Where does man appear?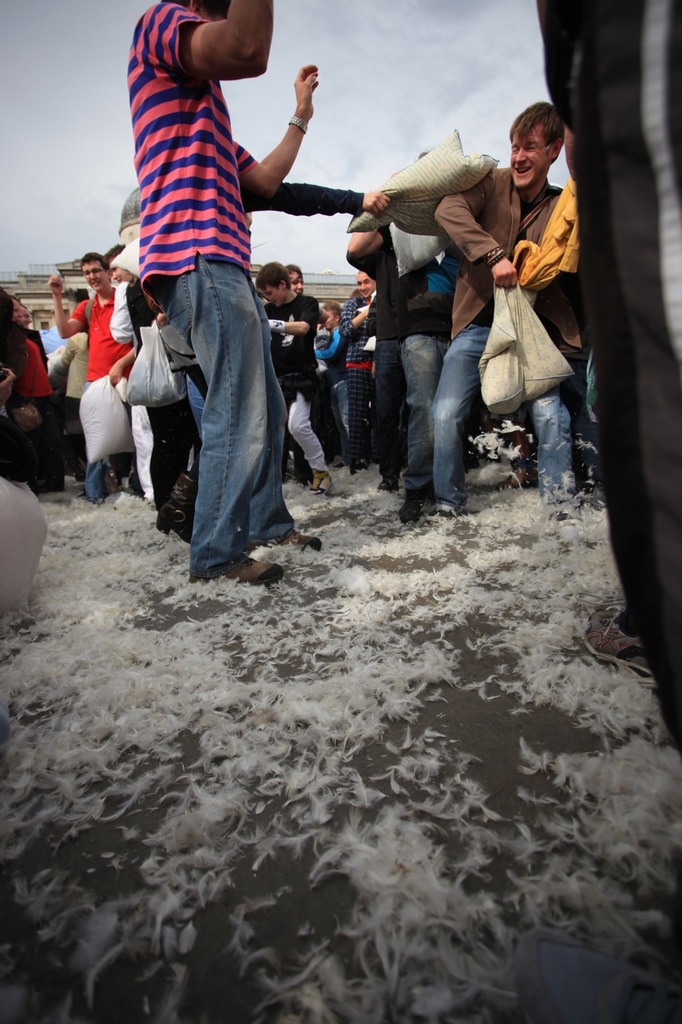
Appears at {"left": 525, "top": 0, "right": 681, "bottom": 758}.
